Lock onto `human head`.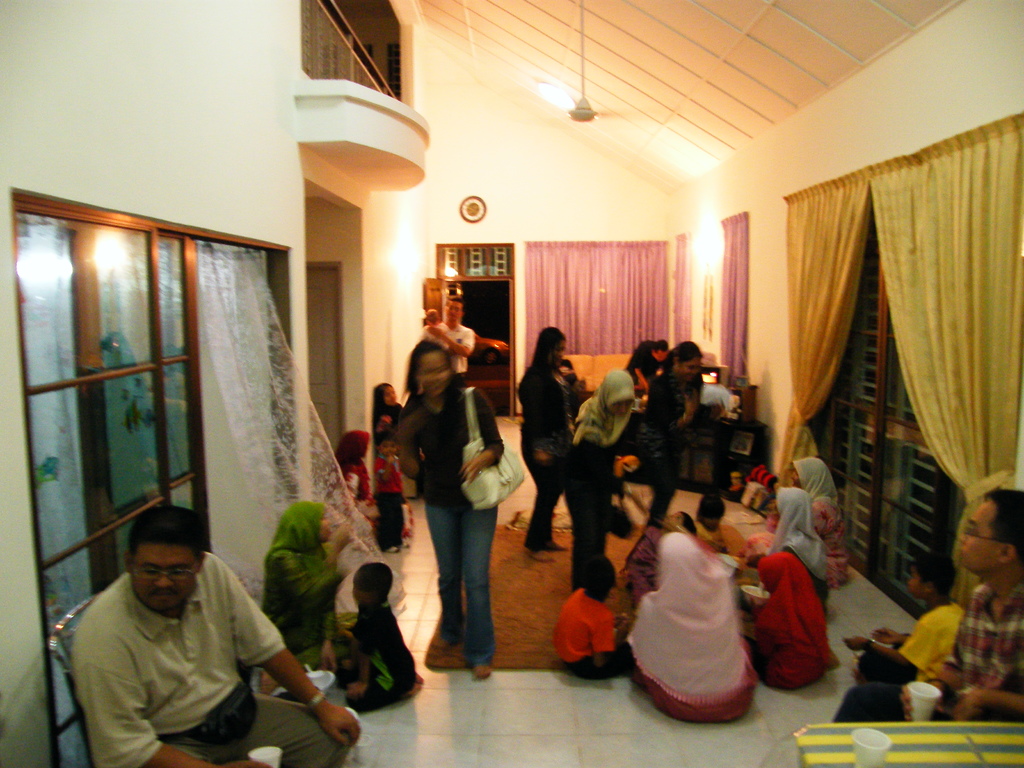
Locked: bbox=[283, 500, 337, 549].
